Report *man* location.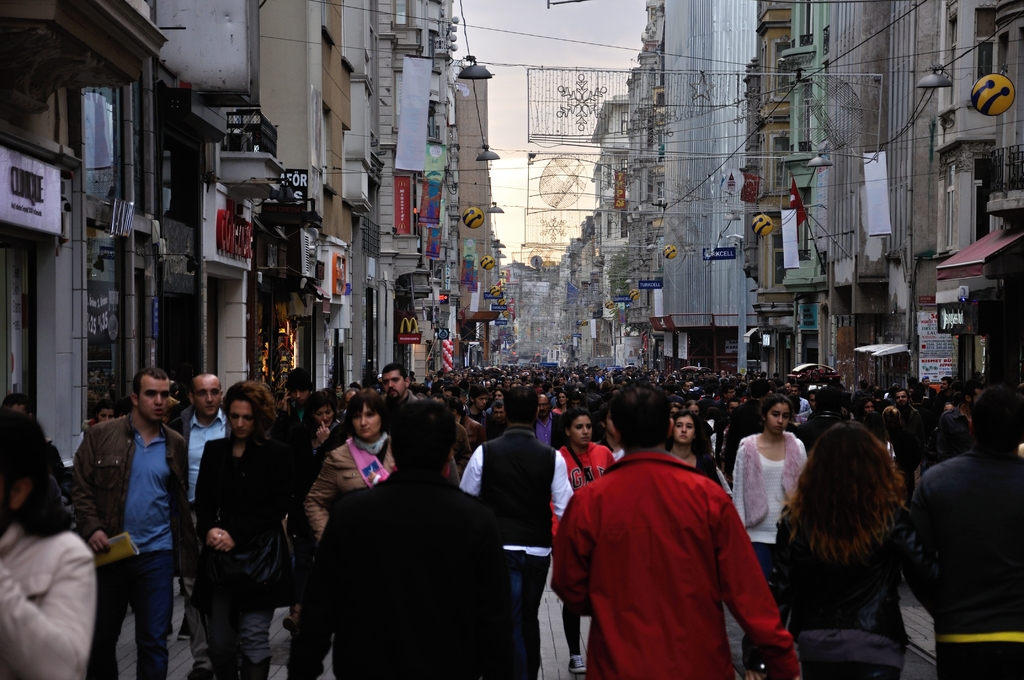
Report: l=466, t=389, r=579, b=679.
